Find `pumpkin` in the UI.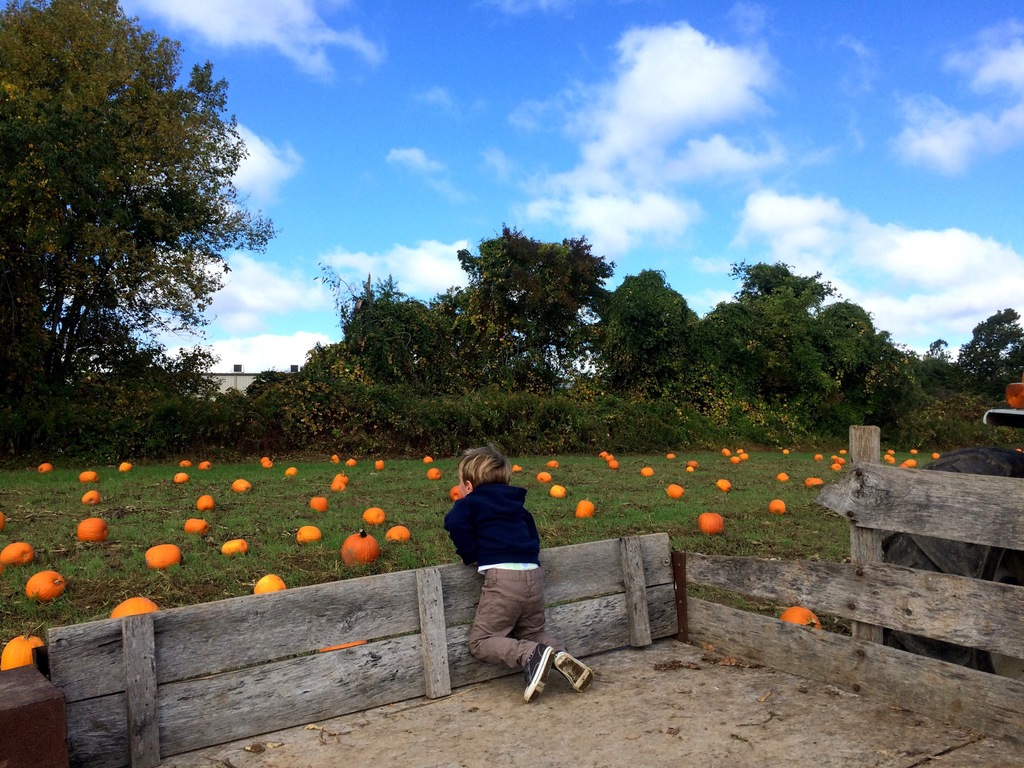
UI element at crop(0, 539, 32, 569).
